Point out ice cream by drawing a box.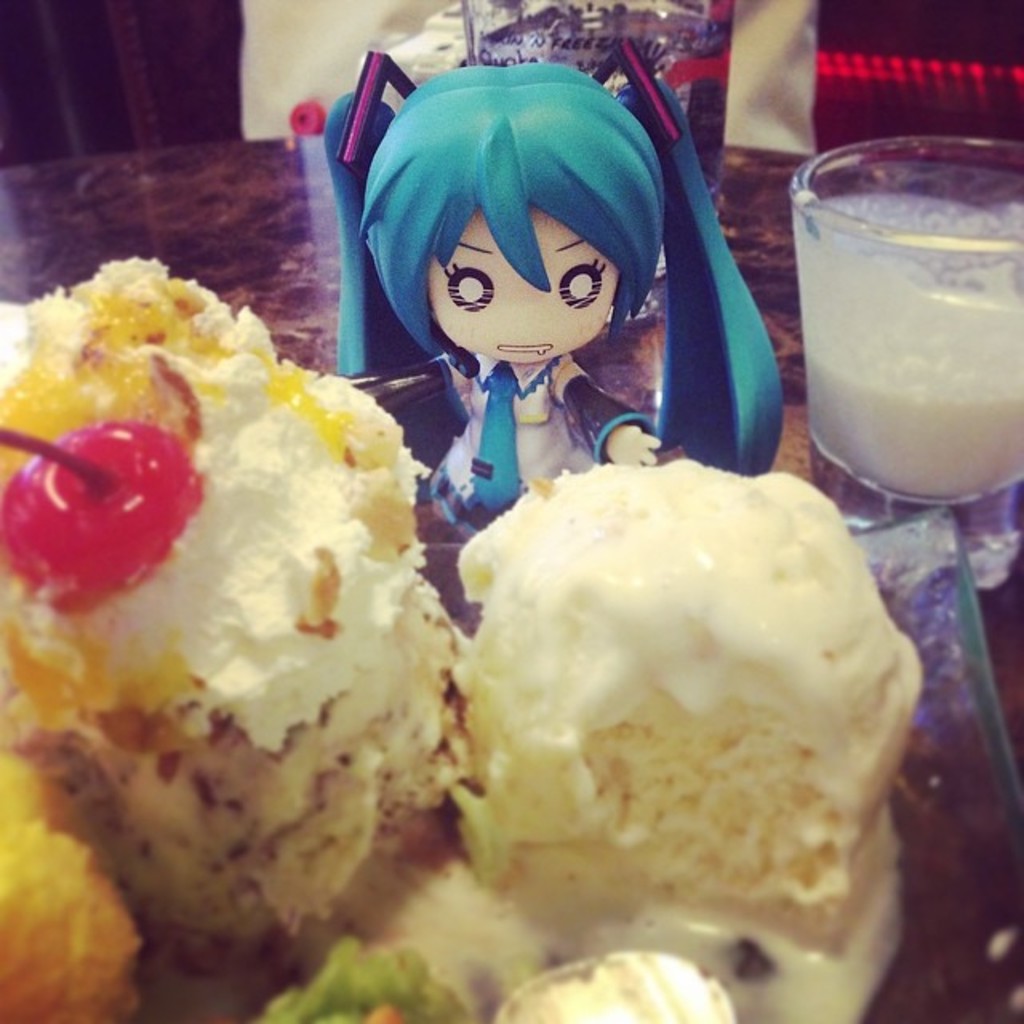
<box>0,245,477,936</box>.
